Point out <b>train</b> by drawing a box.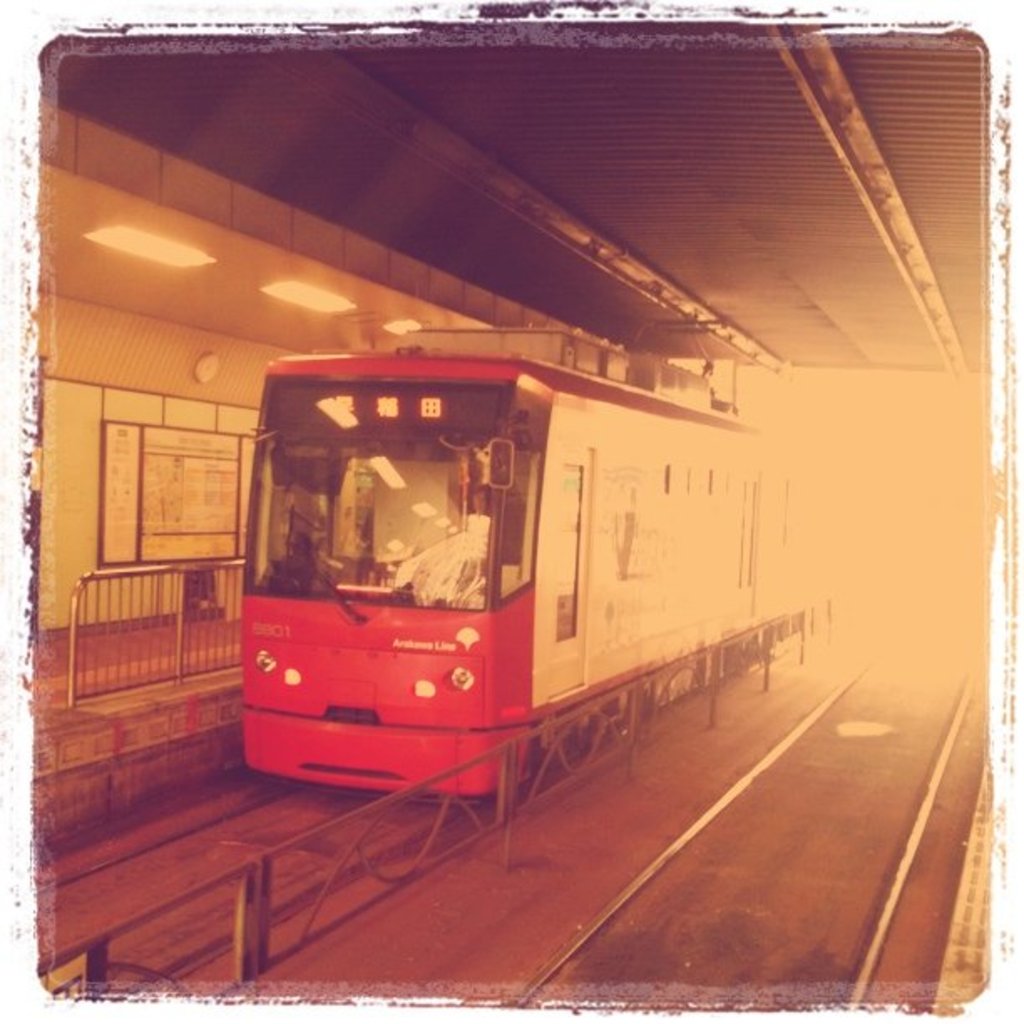
[x1=236, y1=311, x2=858, y2=812].
